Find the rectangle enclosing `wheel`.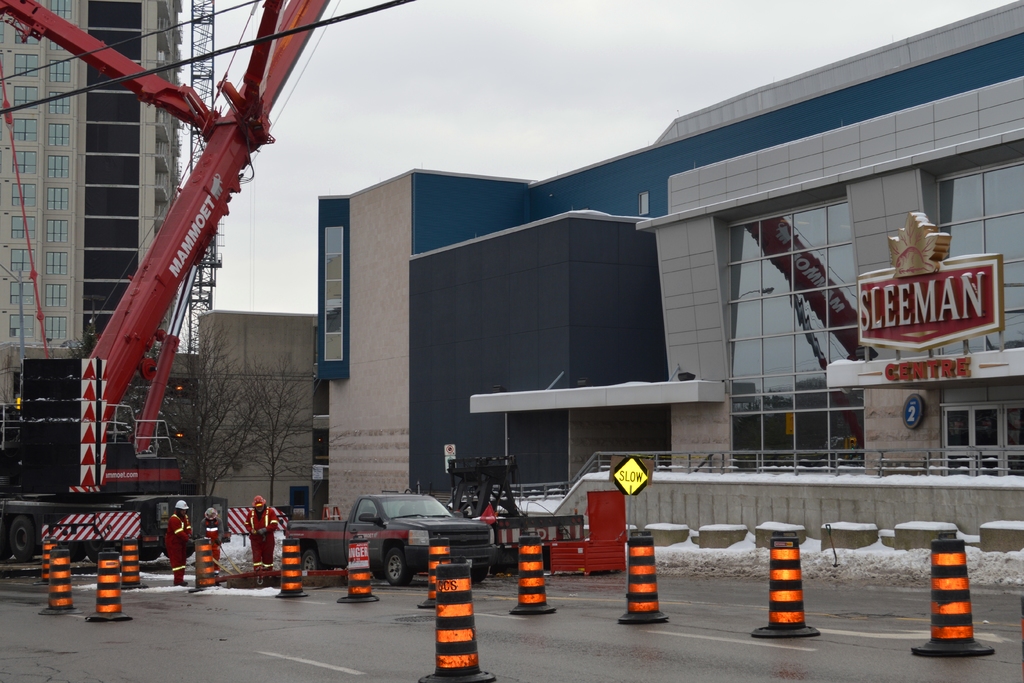
region(7, 514, 38, 559).
